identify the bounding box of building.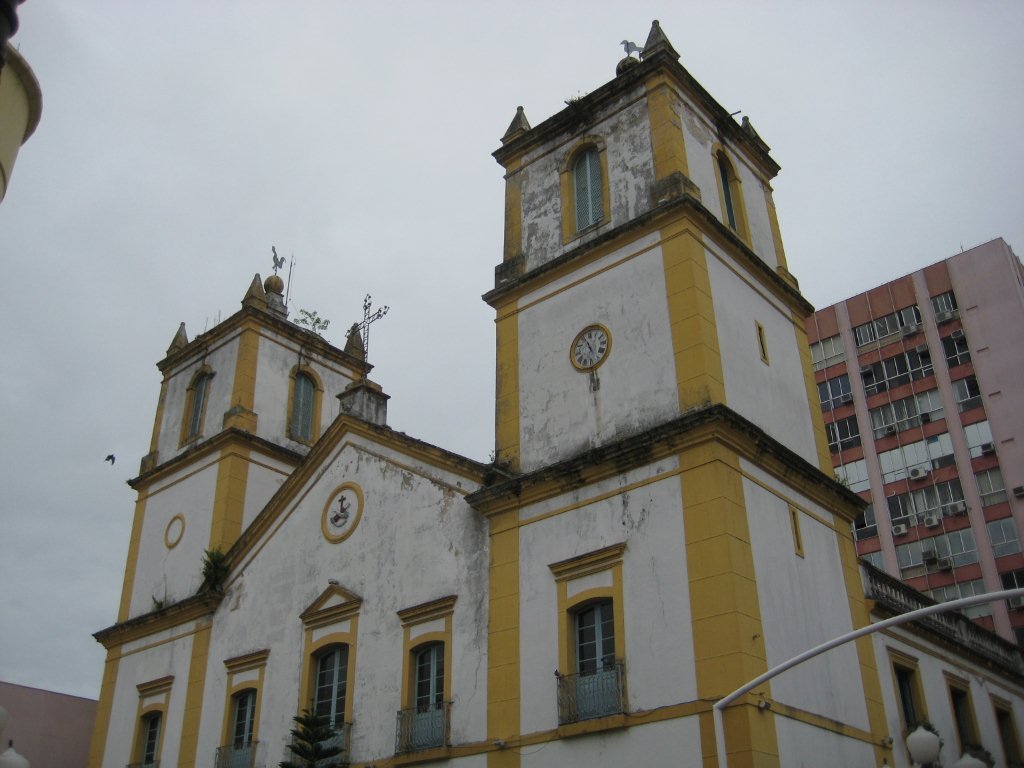
x1=95 y1=14 x2=1023 y2=767.
